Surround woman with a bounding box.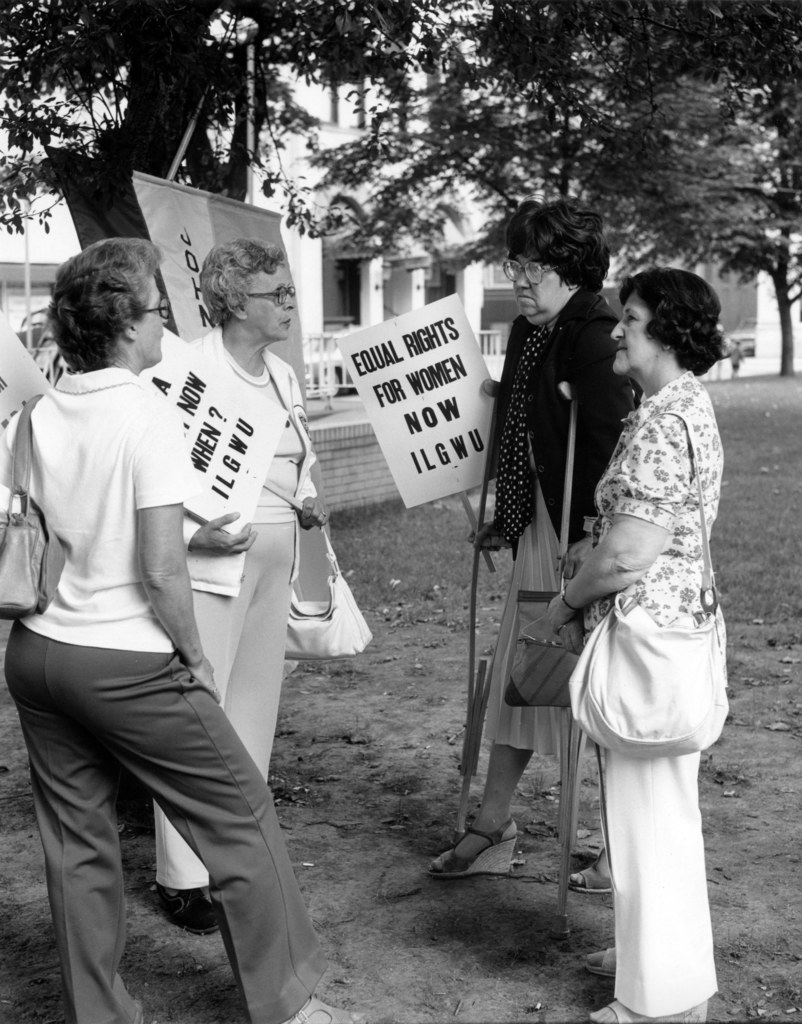
box=[425, 202, 650, 896].
